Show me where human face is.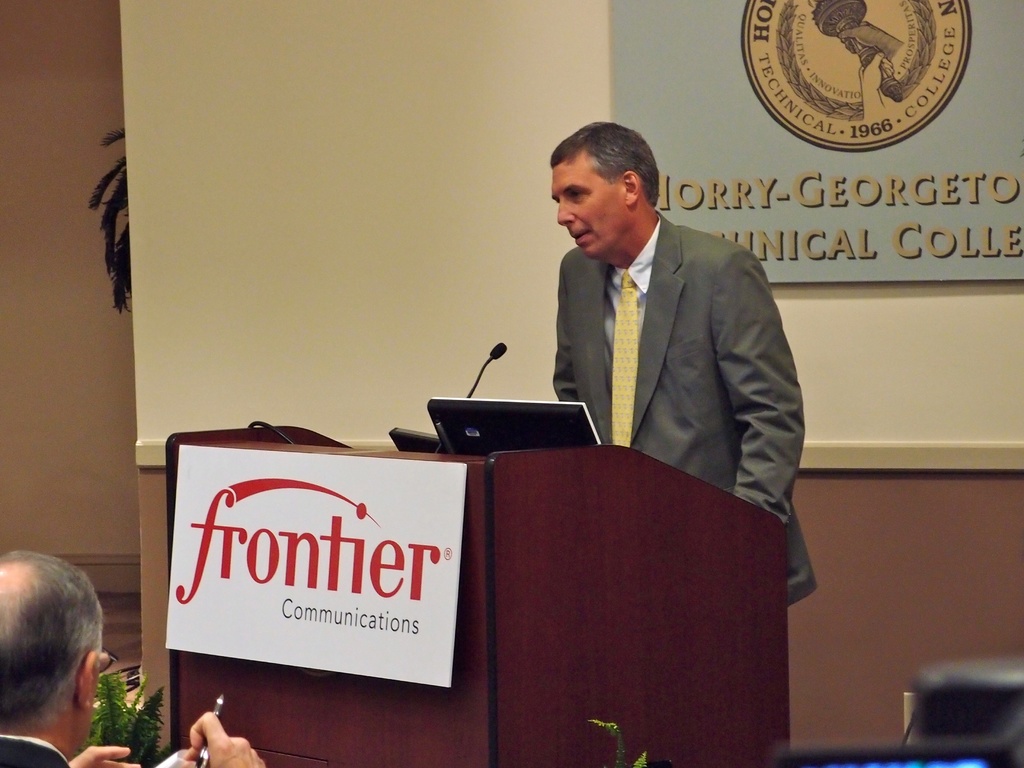
human face is at pyautogui.locateOnScreen(547, 145, 624, 253).
